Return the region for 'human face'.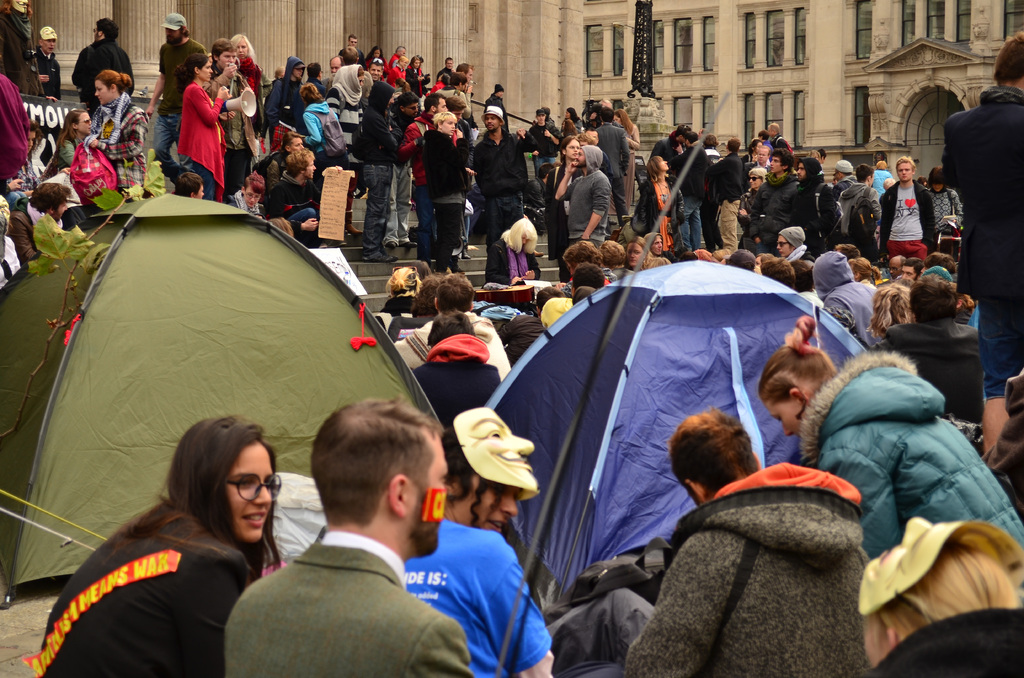
192, 182, 204, 198.
